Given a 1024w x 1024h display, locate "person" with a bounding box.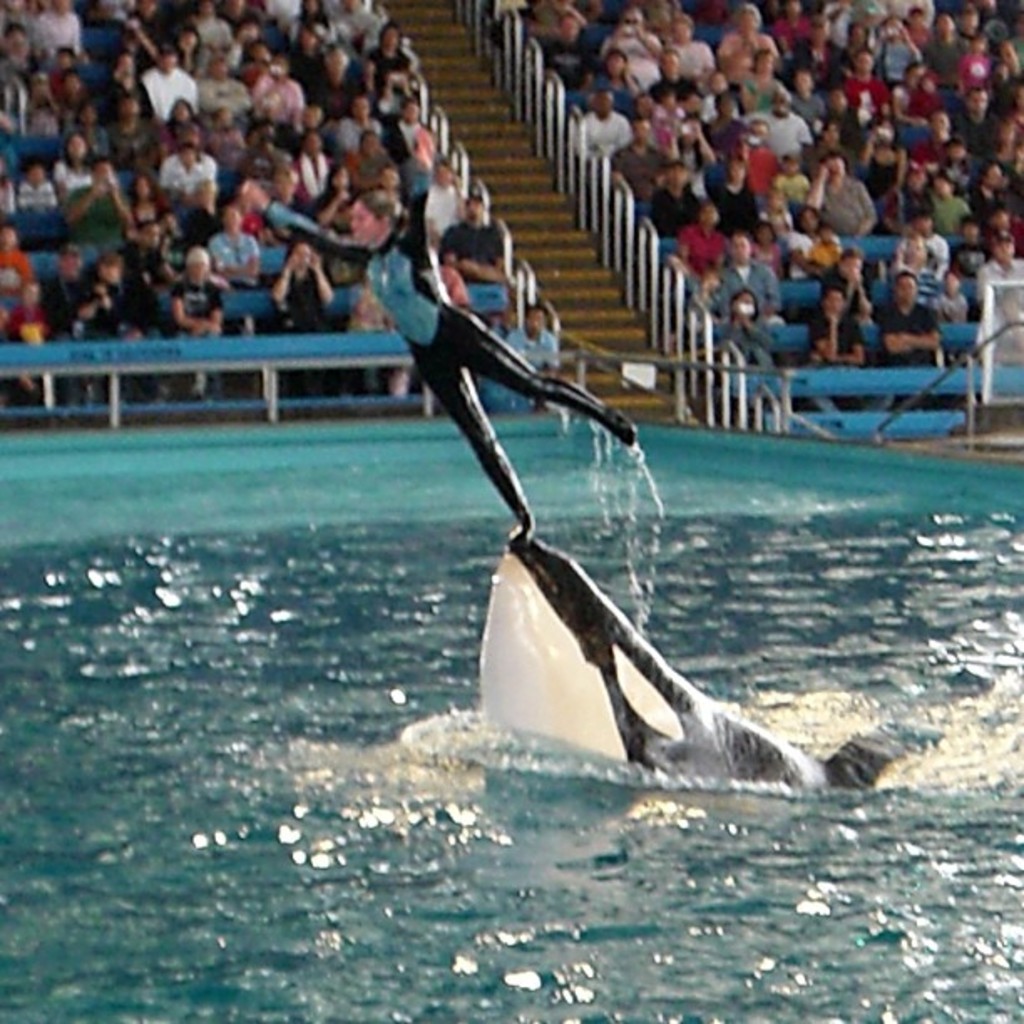
Located: box(236, 120, 644, 530).
